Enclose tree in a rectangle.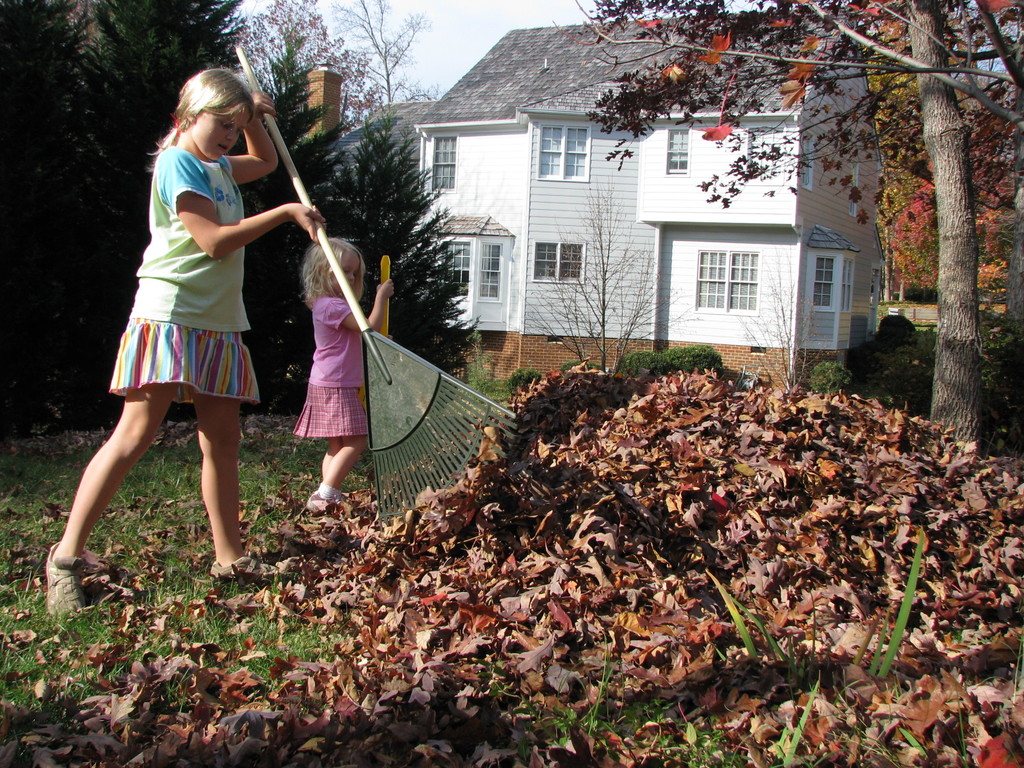
<bbox>324, 0, 436, 107</bbox>.
